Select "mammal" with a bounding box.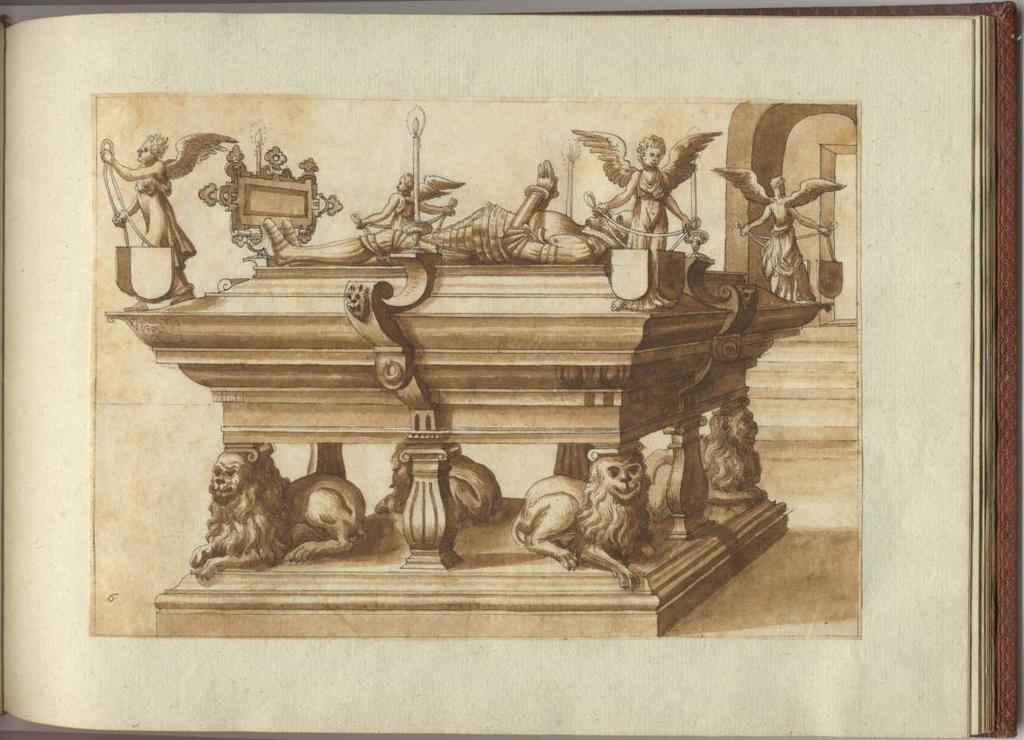
Rect(99, 131, 199, 314).
